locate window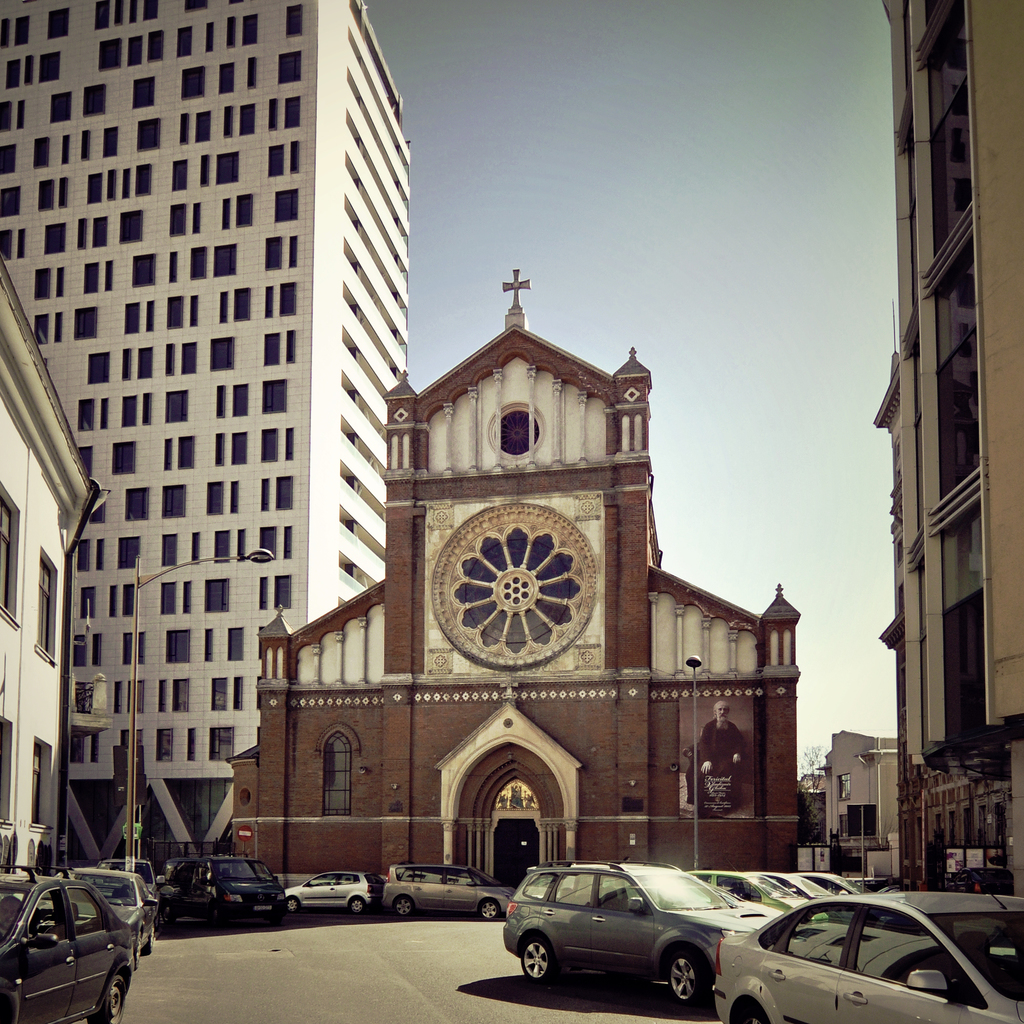
111/679/124/717
